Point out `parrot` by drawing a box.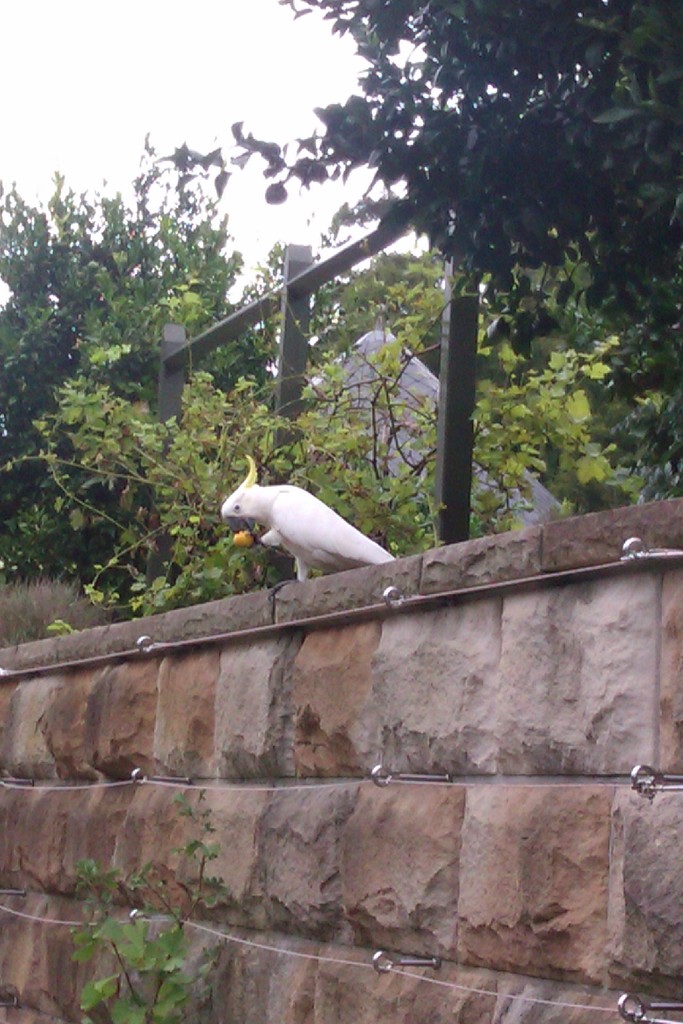
(213, 452, 413, 594).
